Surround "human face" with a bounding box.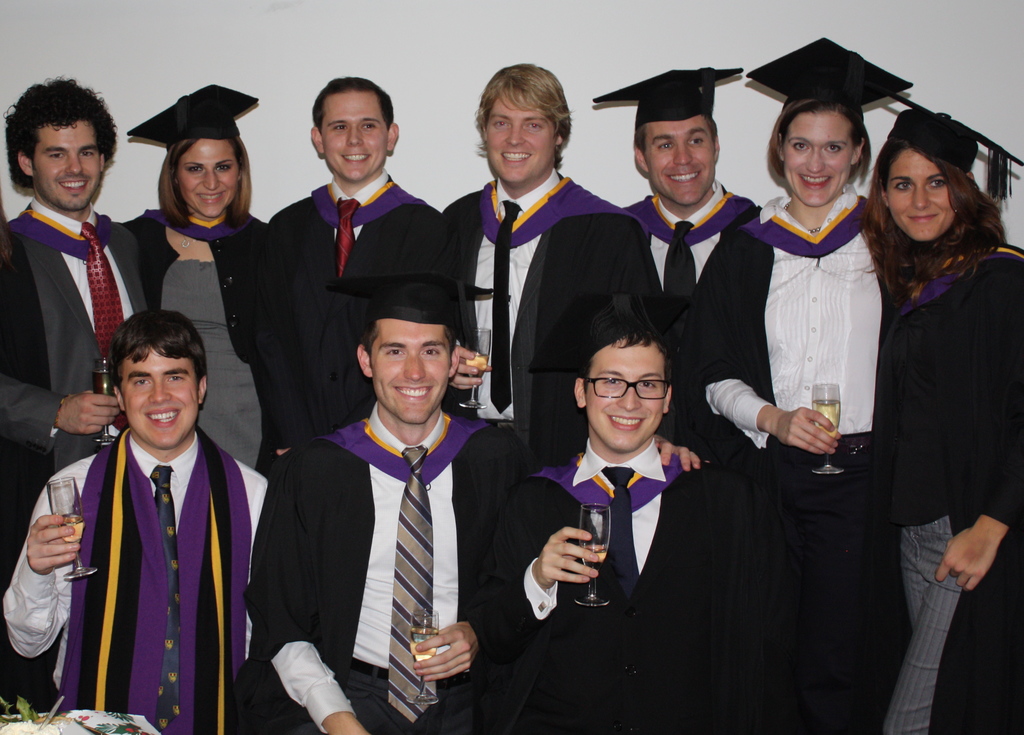
BBox(320, 89, 395, 178).
